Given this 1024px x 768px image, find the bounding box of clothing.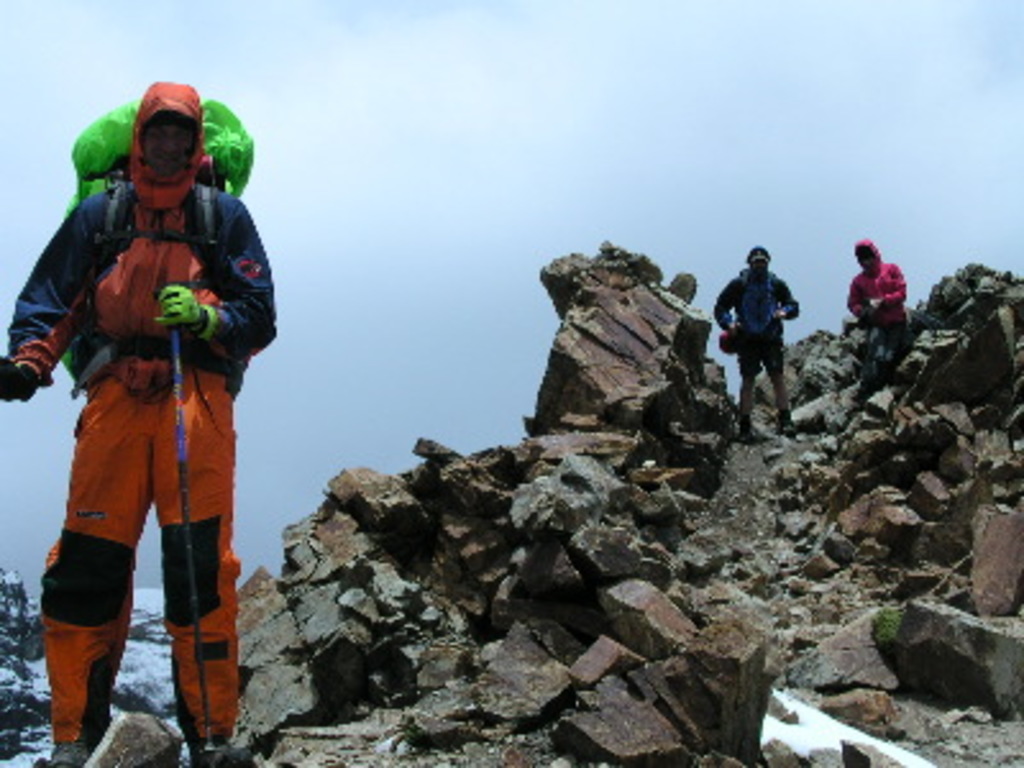
<box>0,82,282,763</box>.
